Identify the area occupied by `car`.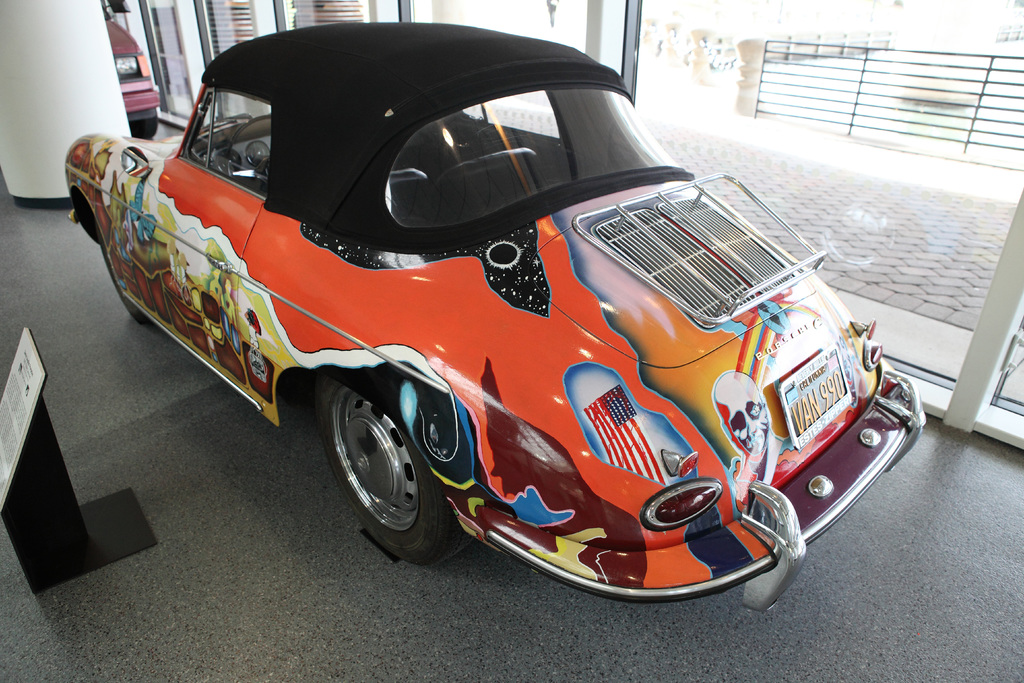
Area: left=103, top=0, right=158, bottom=131.
